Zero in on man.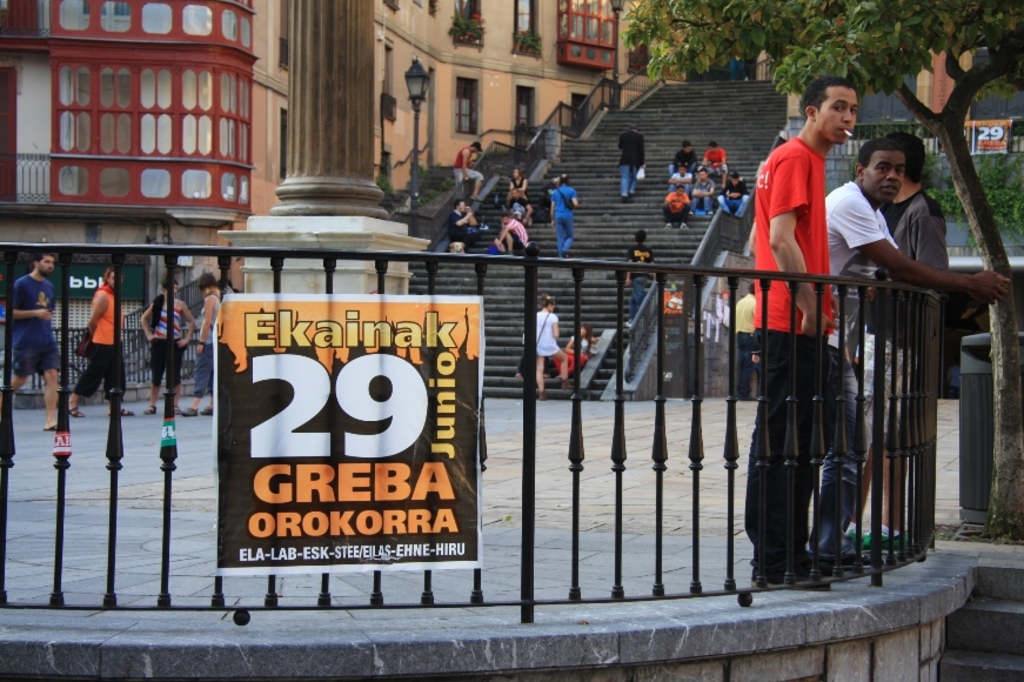
Zeroed in: 450,202,480,247.
